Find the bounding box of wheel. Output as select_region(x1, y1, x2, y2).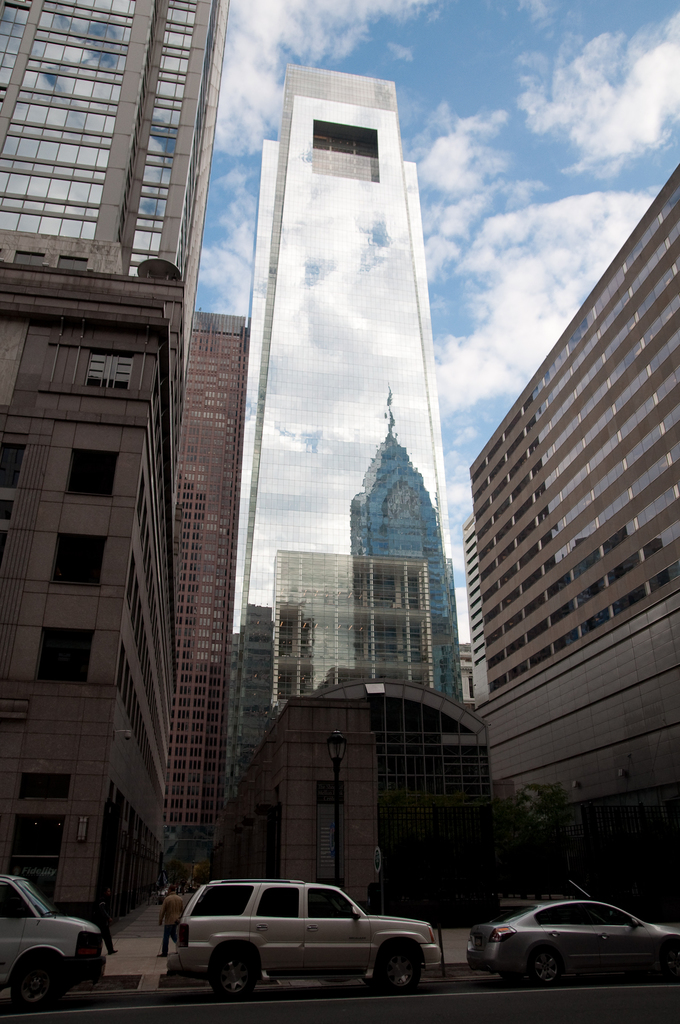
select_region(211, 939, 255, 985).
